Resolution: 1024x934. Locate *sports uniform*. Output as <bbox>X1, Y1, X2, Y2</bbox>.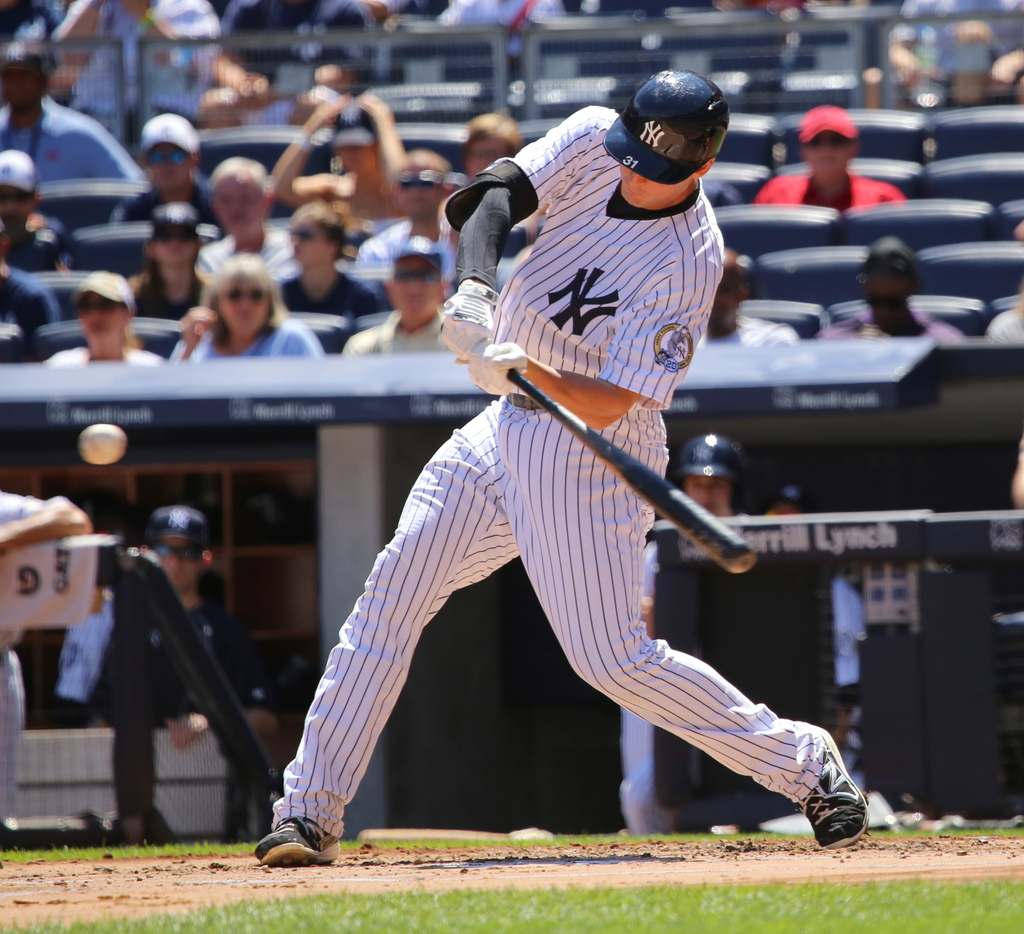
<bbox>273, 104, 823, 819</bbox>.
